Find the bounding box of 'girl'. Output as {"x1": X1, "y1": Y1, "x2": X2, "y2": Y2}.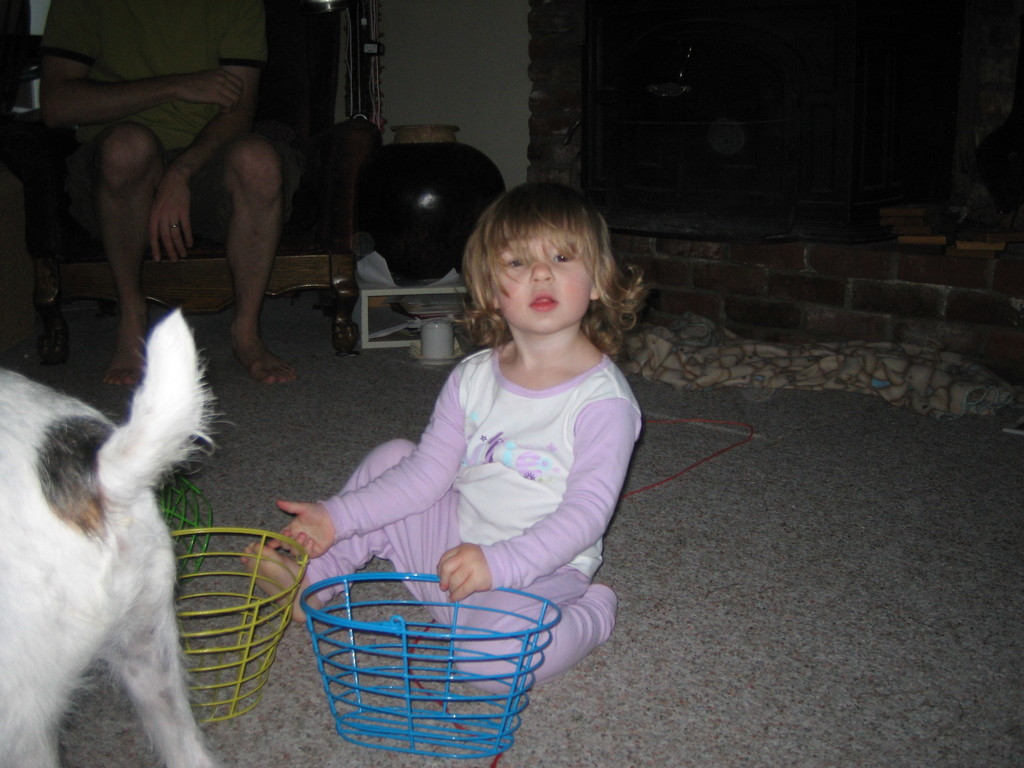
{"x1": 241, "y1": 182, "x2": 649, "y2": 696}.
